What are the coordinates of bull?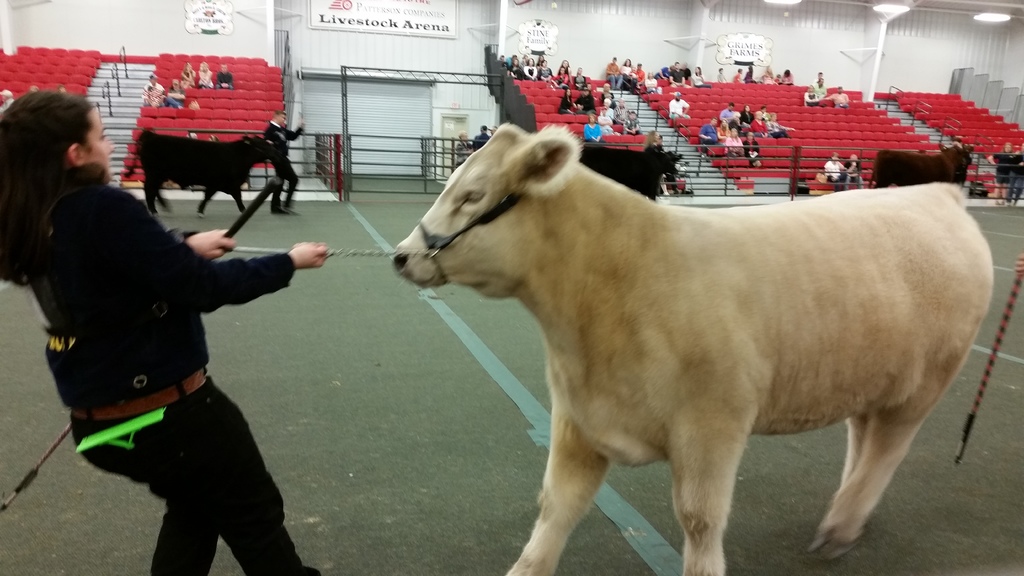
392/125/998/575.
